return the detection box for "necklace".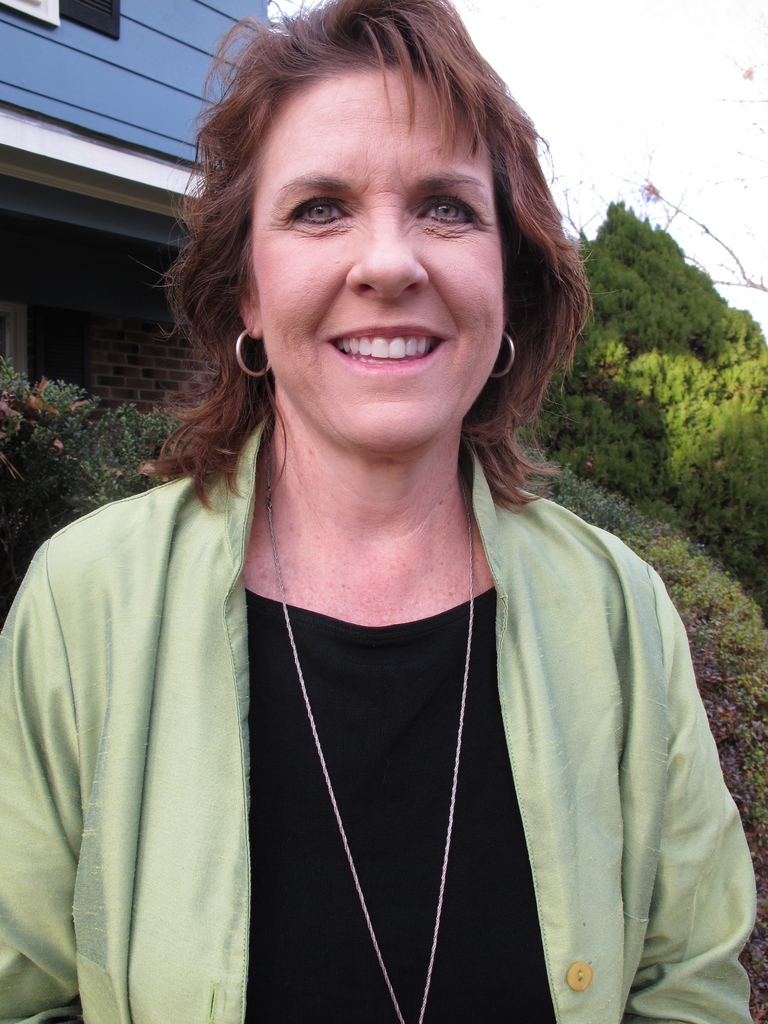
bbox=(266, 483, 541, 1004).
